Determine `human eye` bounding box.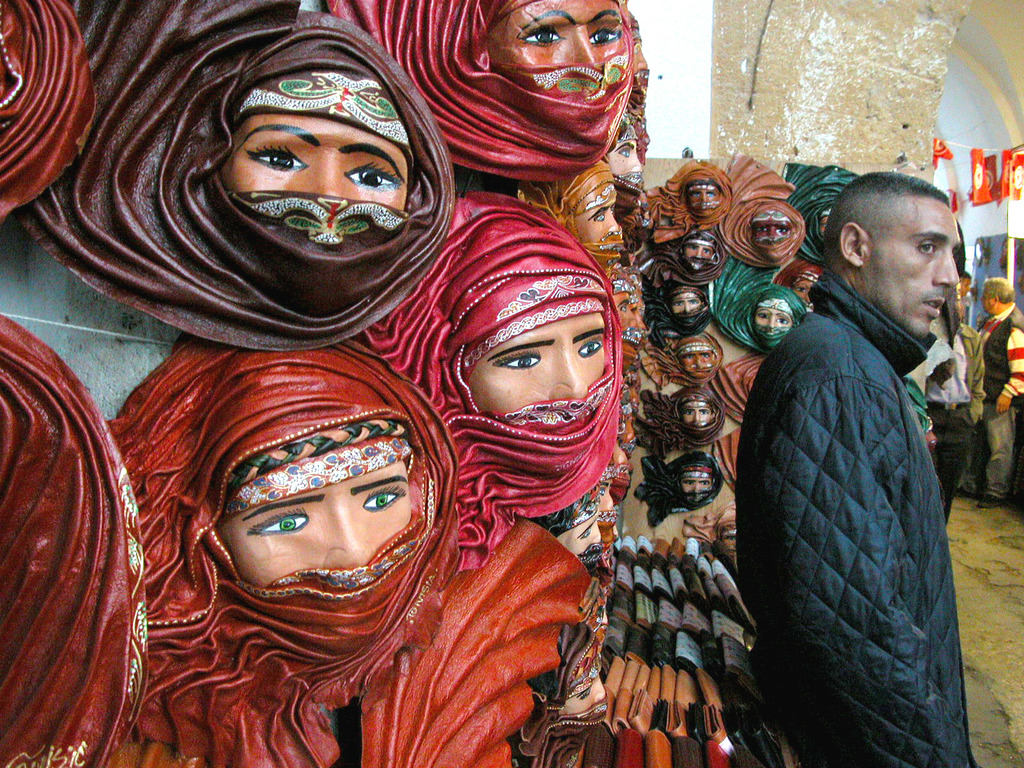
Determined: BBox(244, 144, 308, 172).
